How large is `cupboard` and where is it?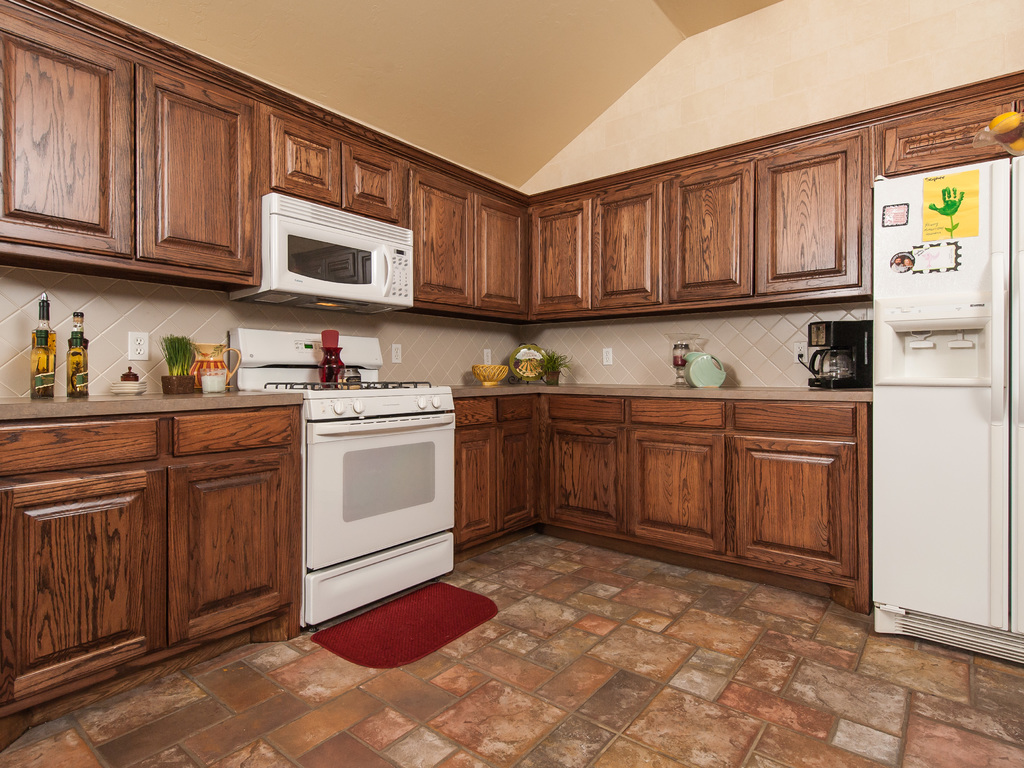
Bounding box: <bbox>452, 400, 867, 618</bbox>.
